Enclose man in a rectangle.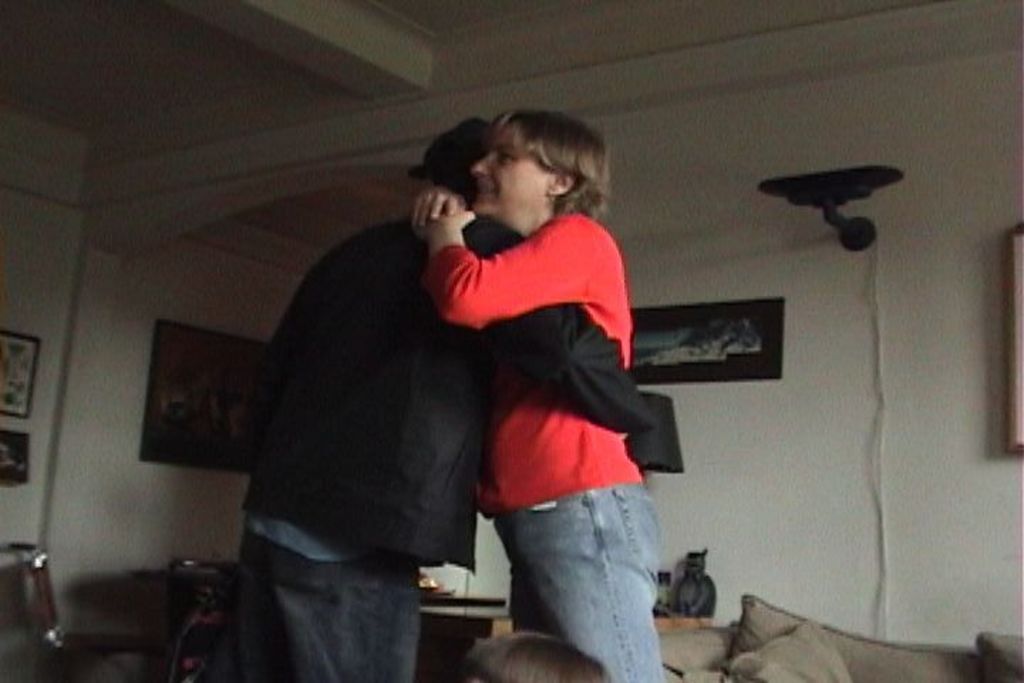
bbox(294, 118, 684, 665).
